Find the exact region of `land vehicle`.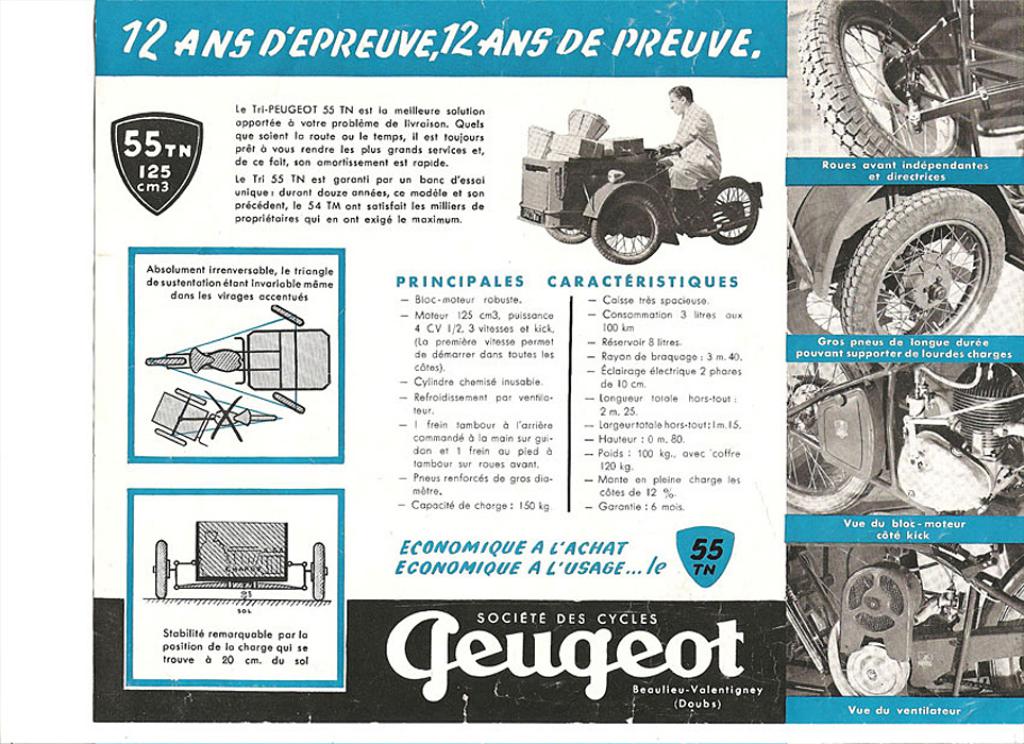
Exact region: <bbox>784, 360, 1023, 515</bbox>.
